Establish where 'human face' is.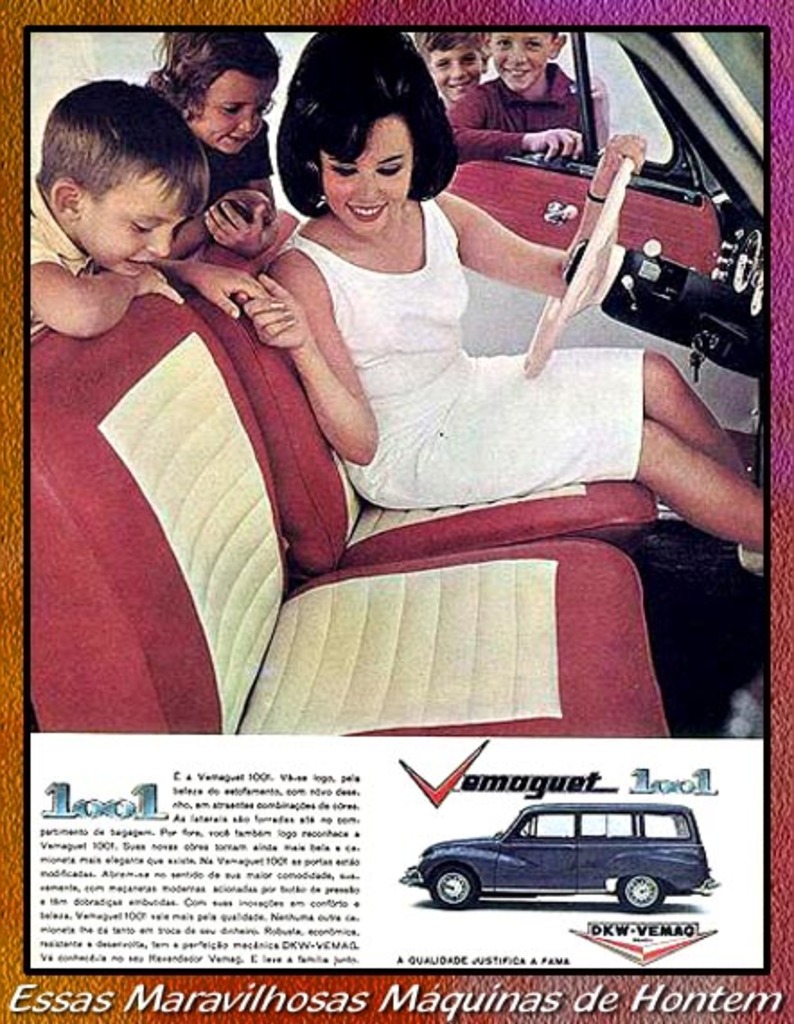
Established at 323:117:408:234.
